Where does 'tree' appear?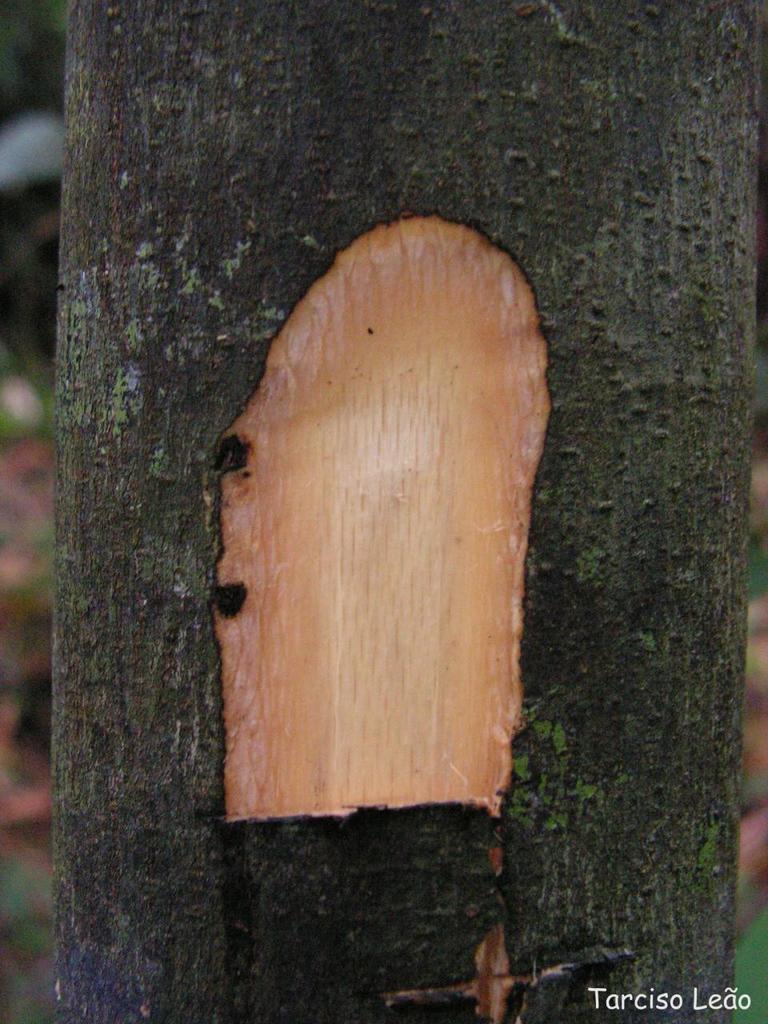
Appears at left=53, top=0, right=767, bottom=1023.
